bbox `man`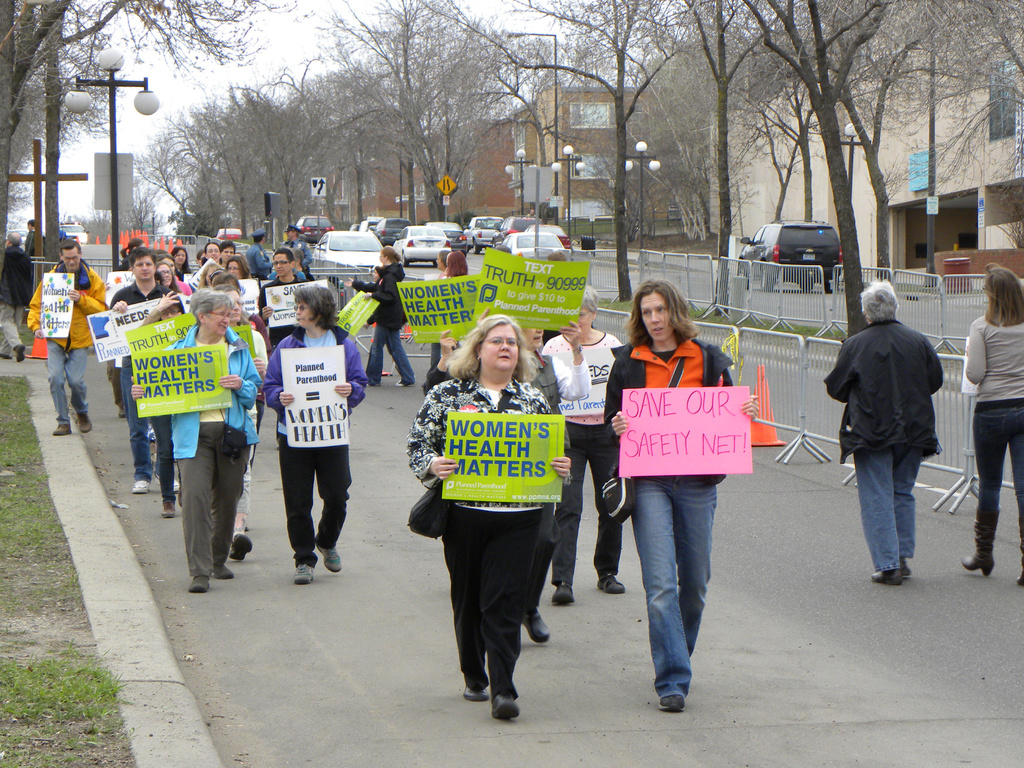
x1=278 y1=223 x2=312 y2=273
